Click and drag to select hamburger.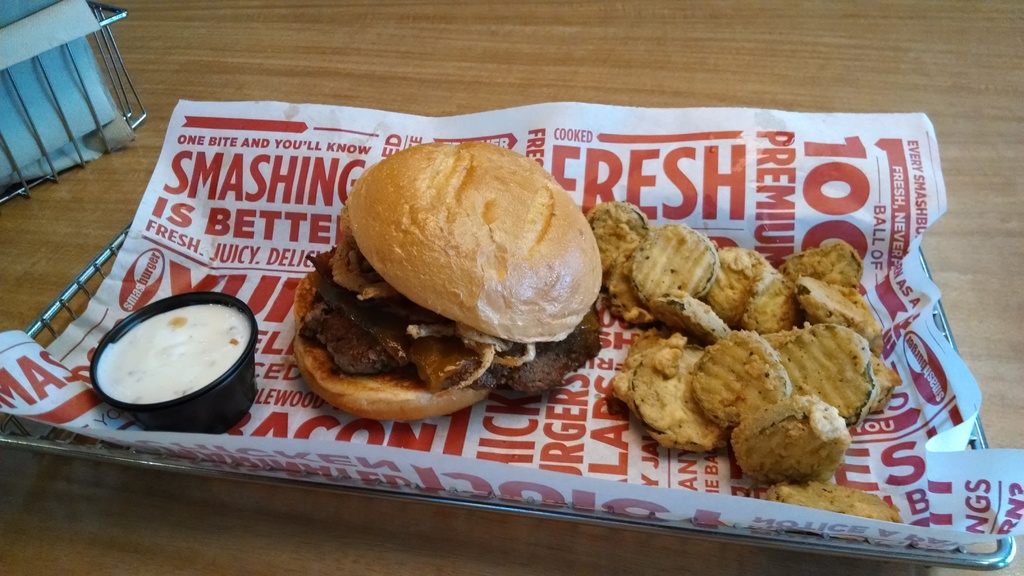
Selection: BBox(294, 143, 604, 425).
